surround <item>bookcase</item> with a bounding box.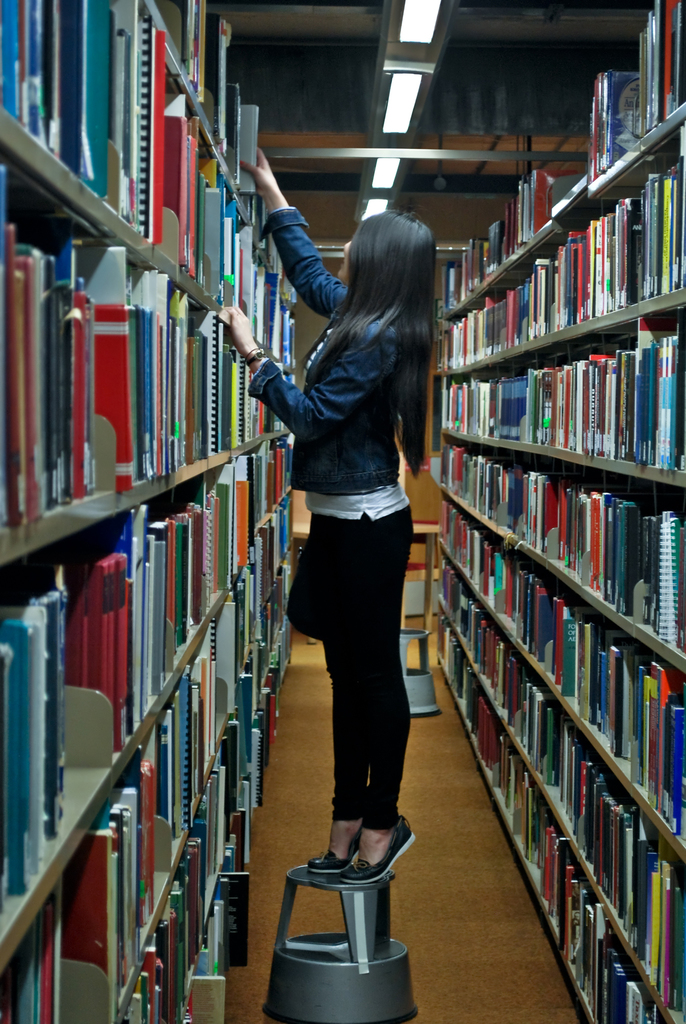
(0, 0, 300, 1023).
